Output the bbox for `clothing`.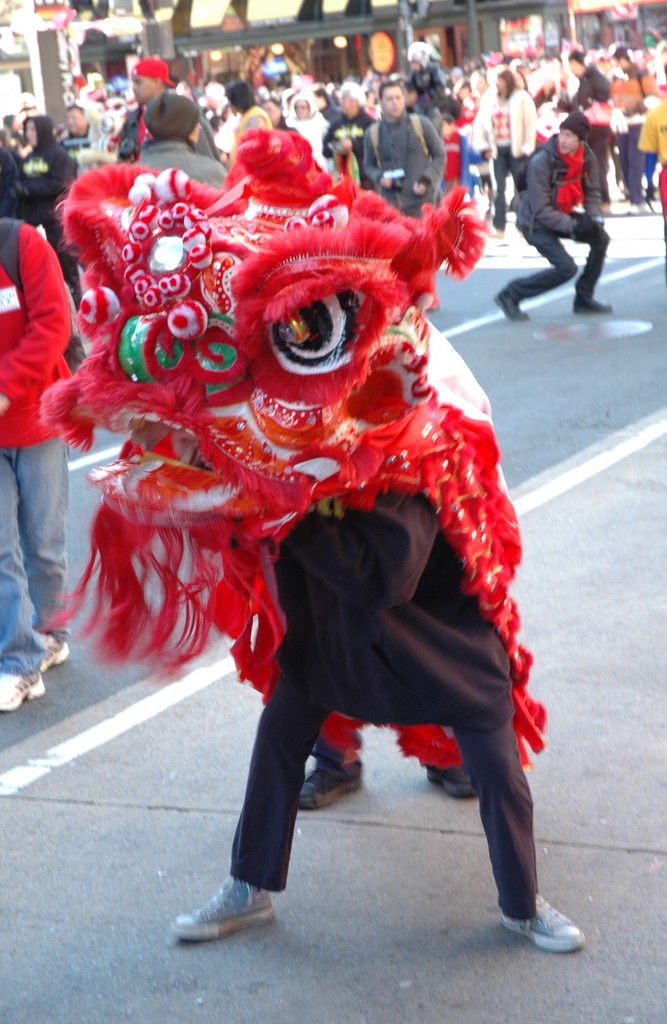
{"x1": 605, "y1": 65, "x2": 655, "y2": 196}.
